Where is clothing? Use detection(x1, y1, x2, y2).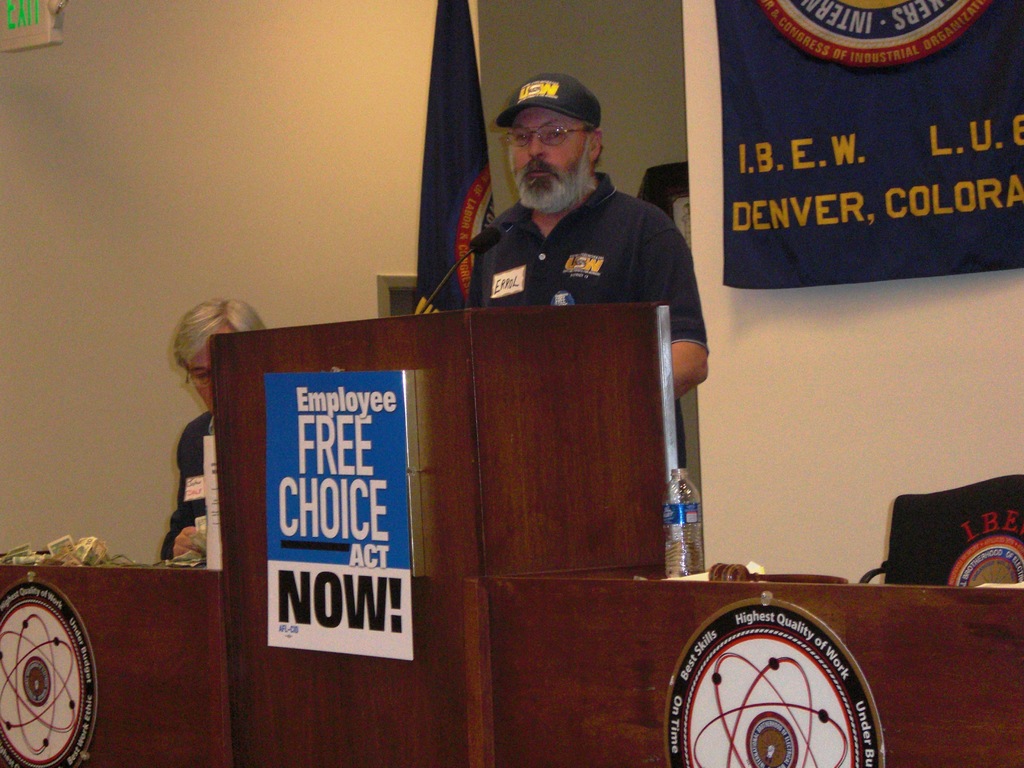
detection(433, 147, 696, 319).
